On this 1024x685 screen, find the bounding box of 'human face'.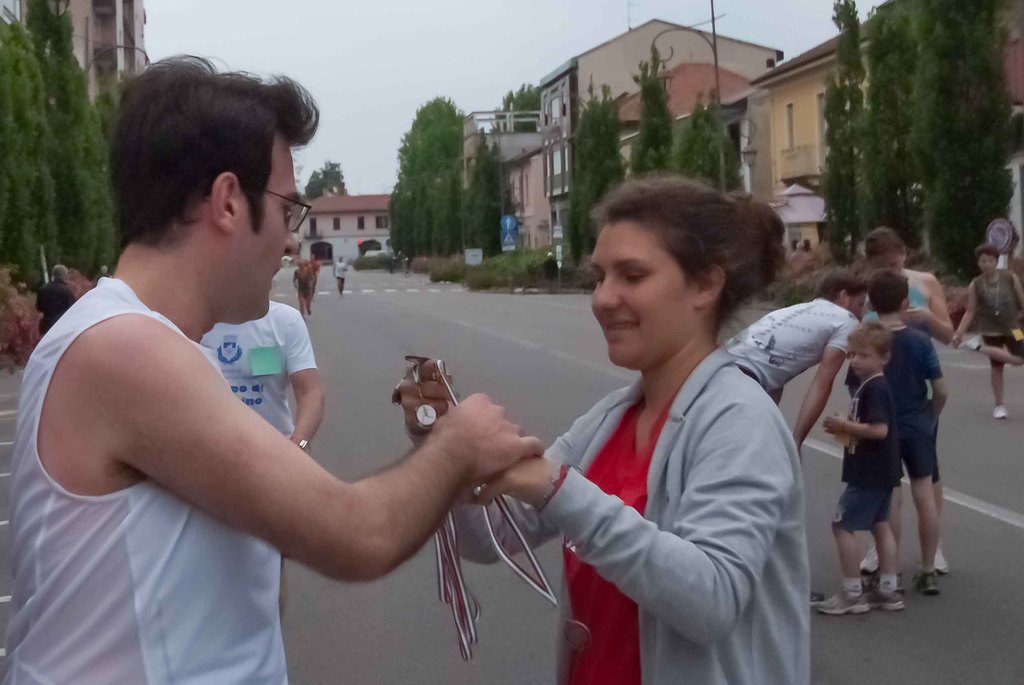
Bounding box: pyautogui.locateOnScreen(874, 252, 906, 275).
